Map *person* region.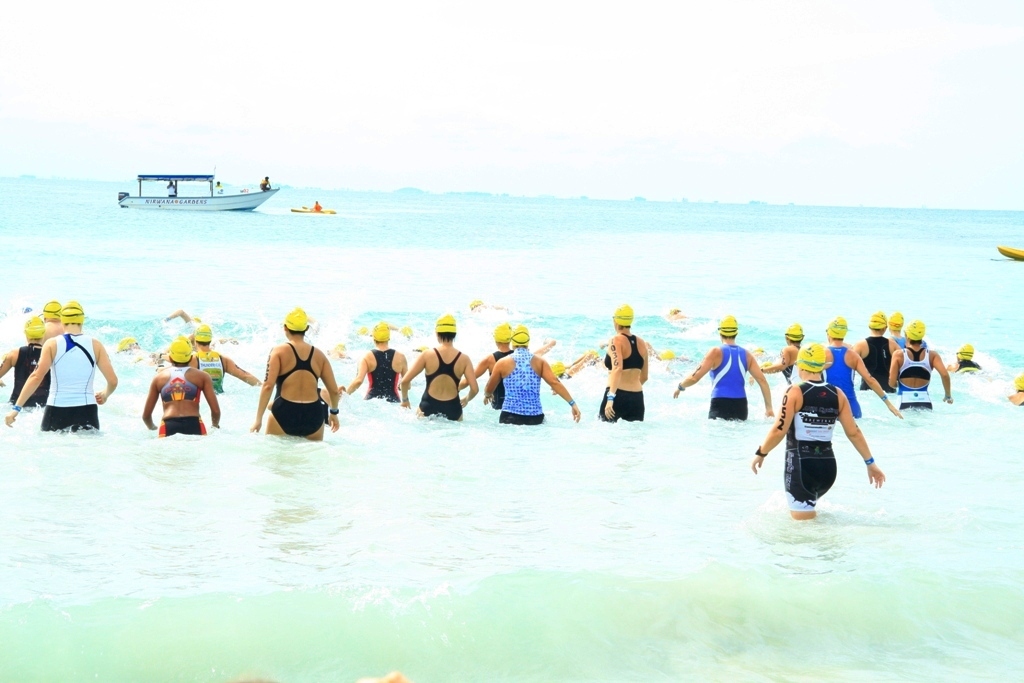
Mapped to (left=456, top=323, right=520, bottom=413).
